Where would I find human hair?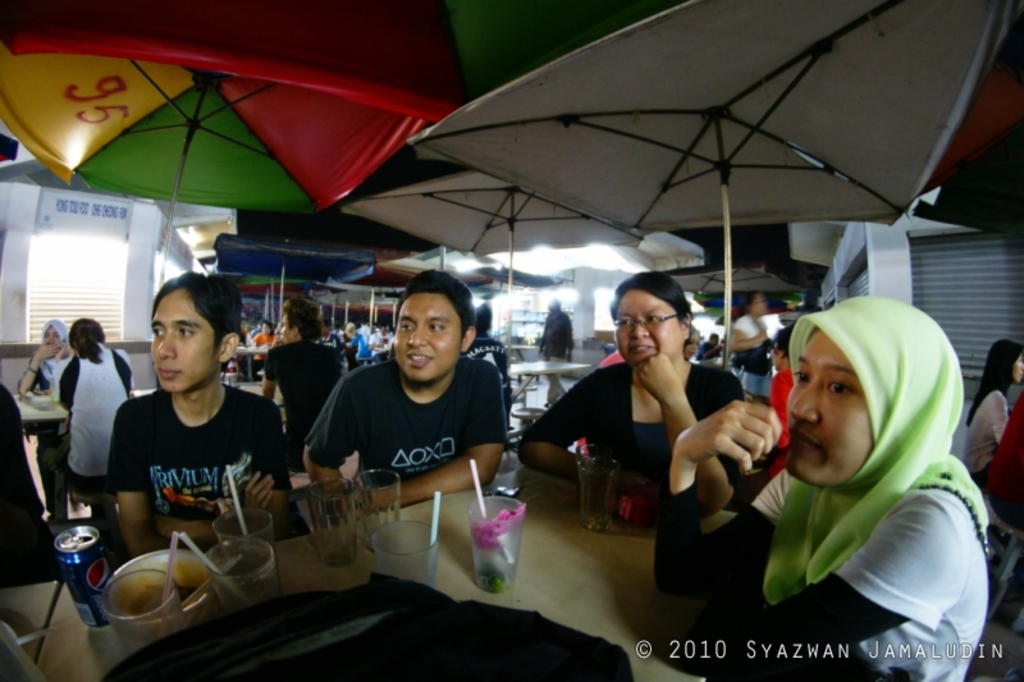
At bbox=[68, 317, 110, 365].
